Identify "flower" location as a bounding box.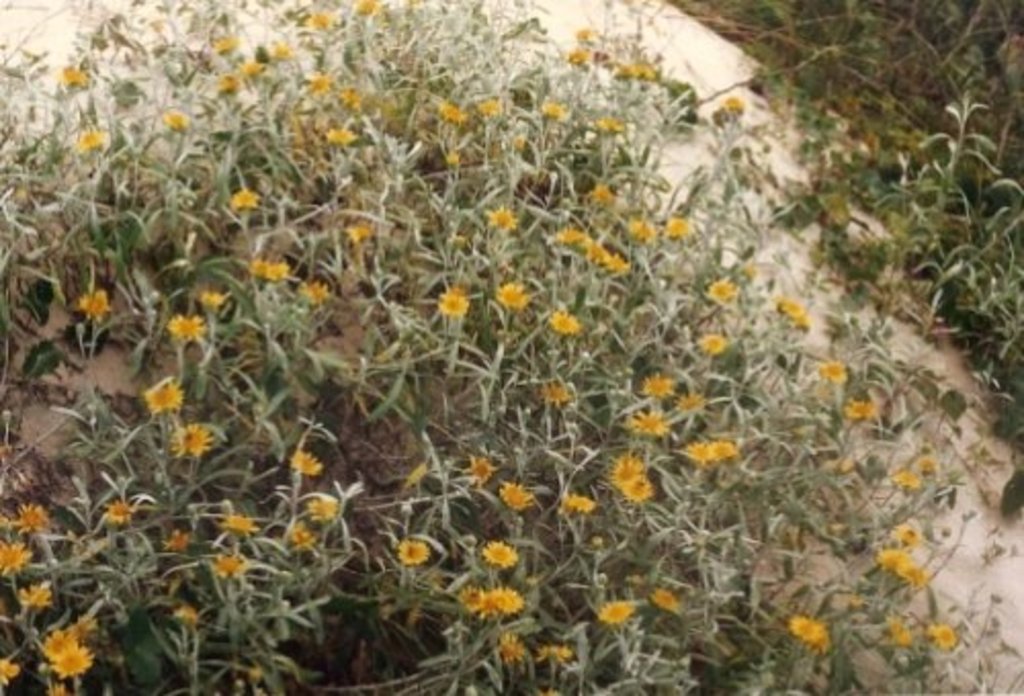
box=[782, 612, 821, 649].
